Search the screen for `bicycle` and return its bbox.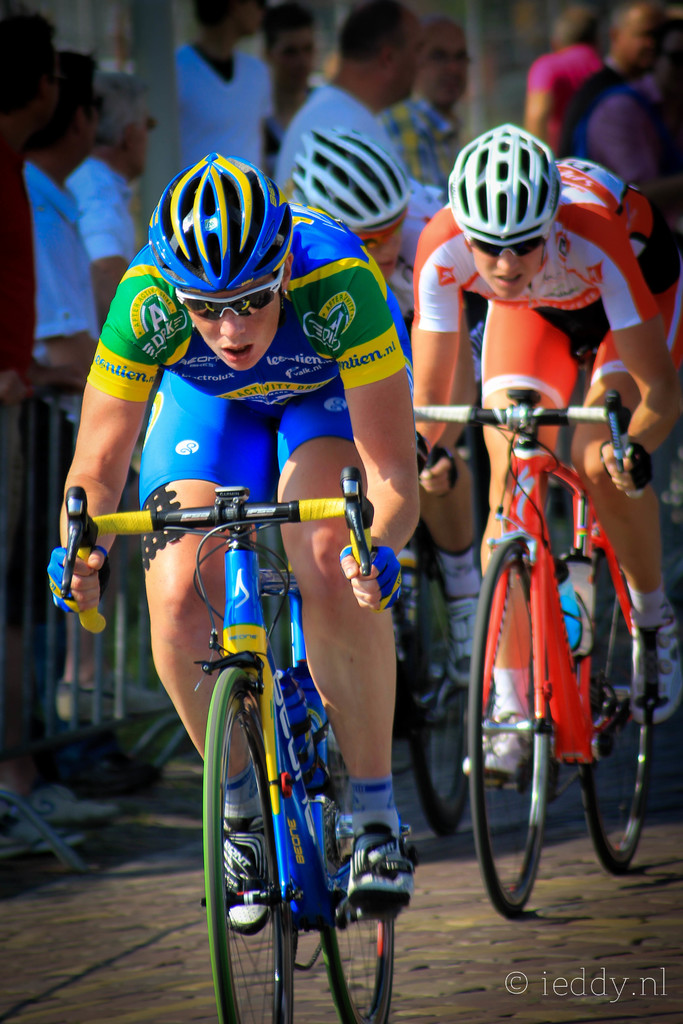
Found: (x1=410, y1=387, x2=667, y2=923).
